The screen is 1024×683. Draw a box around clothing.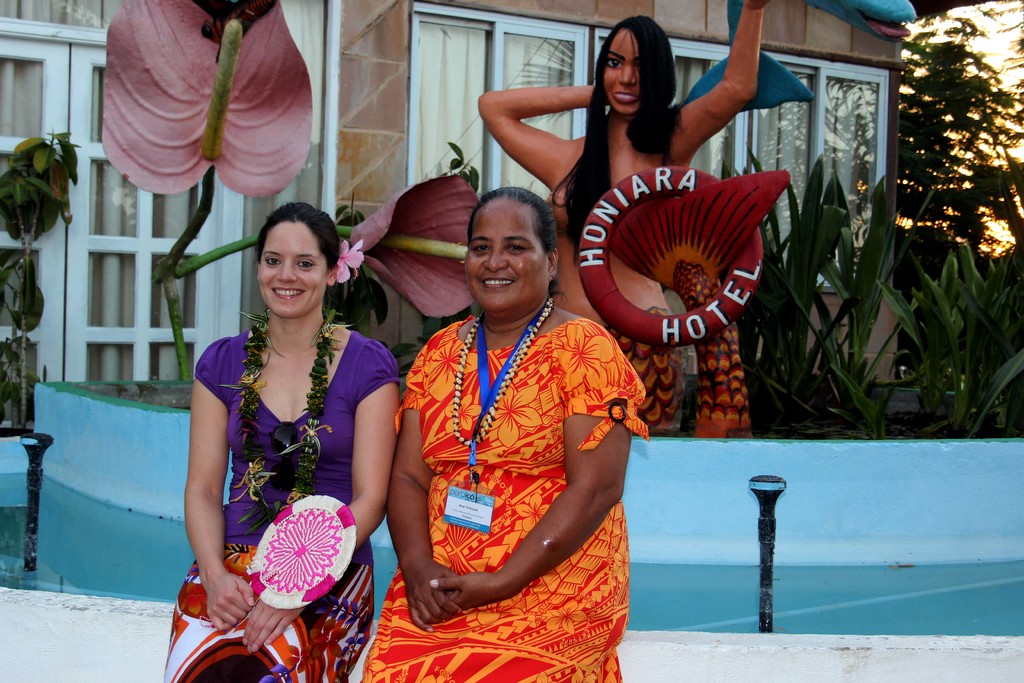
pyautogui.locateOnScreen(172, 336, 419, 682).
